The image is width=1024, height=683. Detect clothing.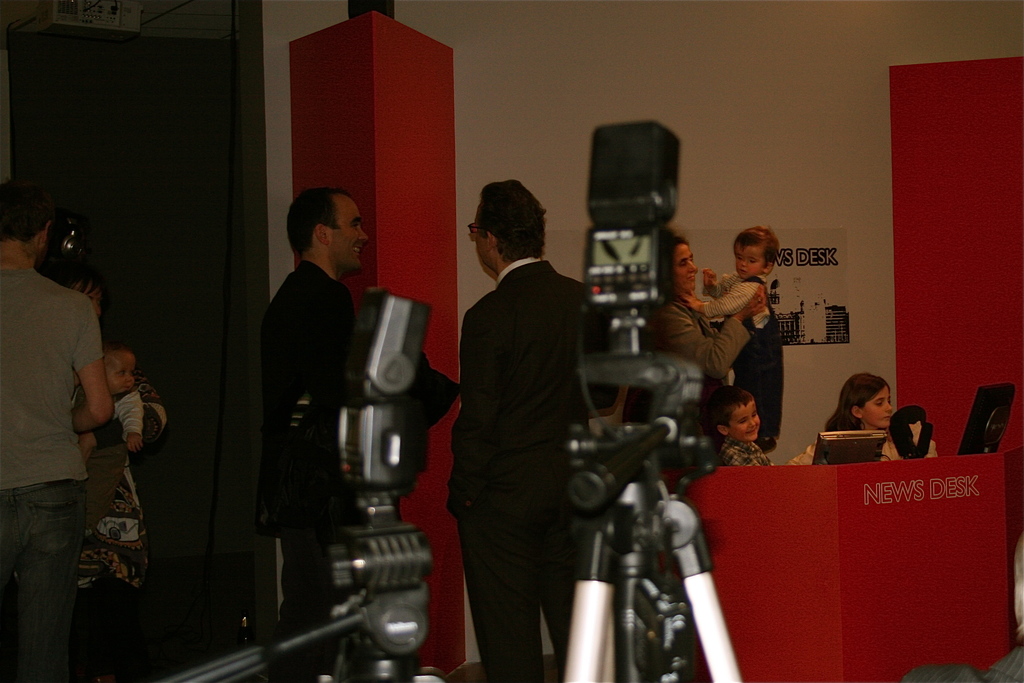
Detection: l=79, t=383, r=155, b=624.
